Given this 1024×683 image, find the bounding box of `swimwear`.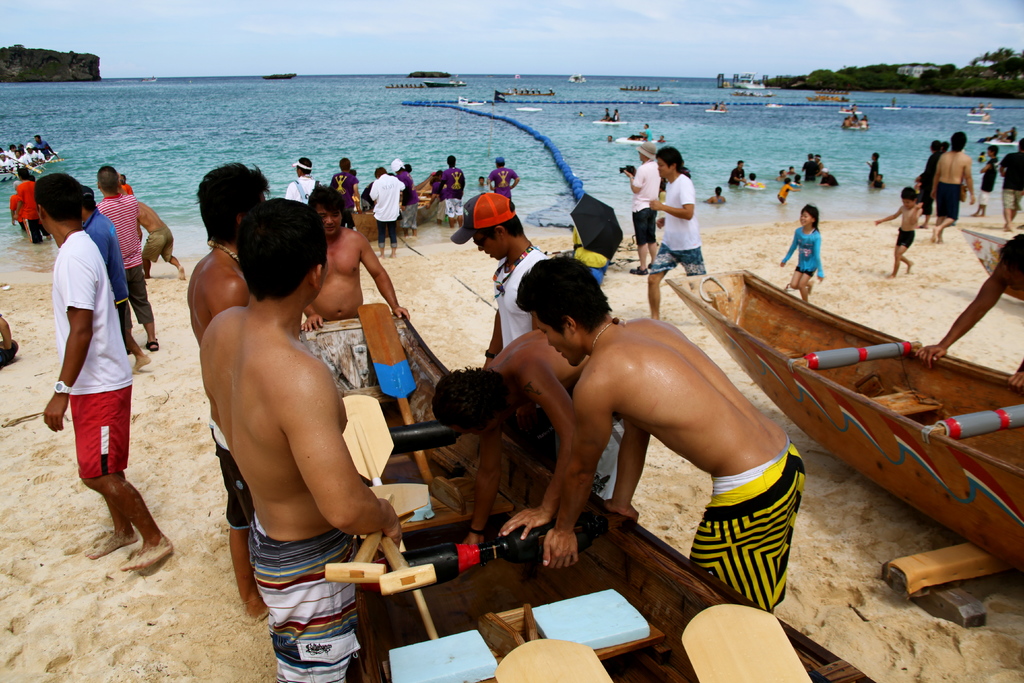
(646, 244, 709, 280).
